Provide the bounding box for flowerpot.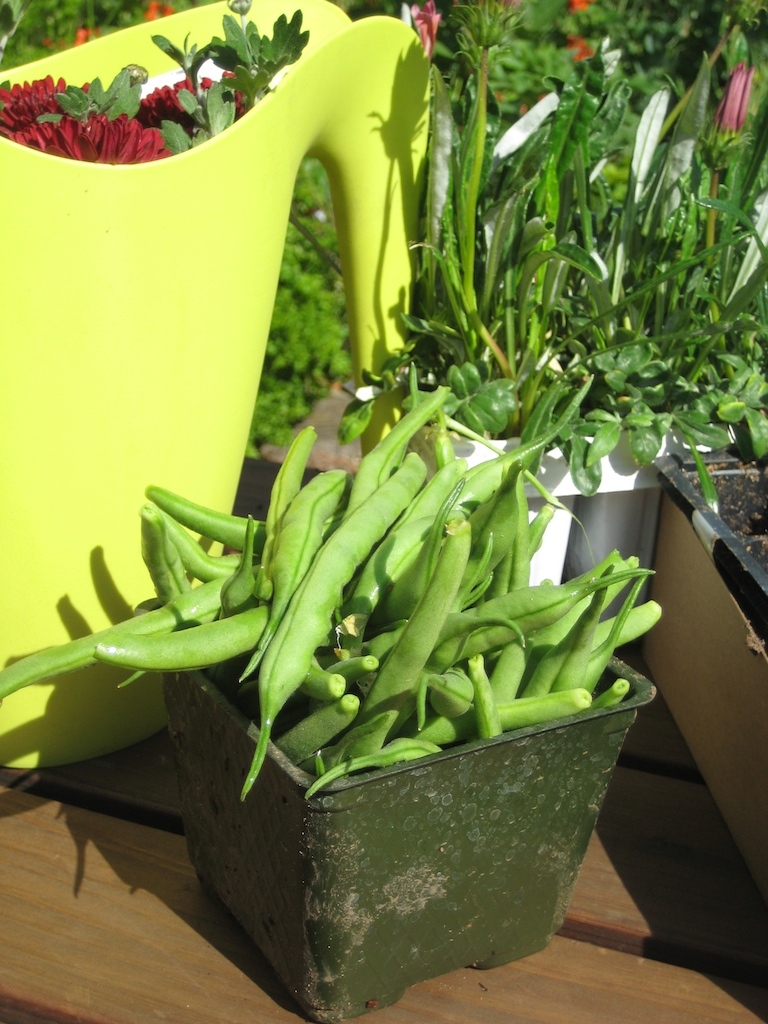
pyautogui.locateOnScreen(357, 338, 760, 588).
